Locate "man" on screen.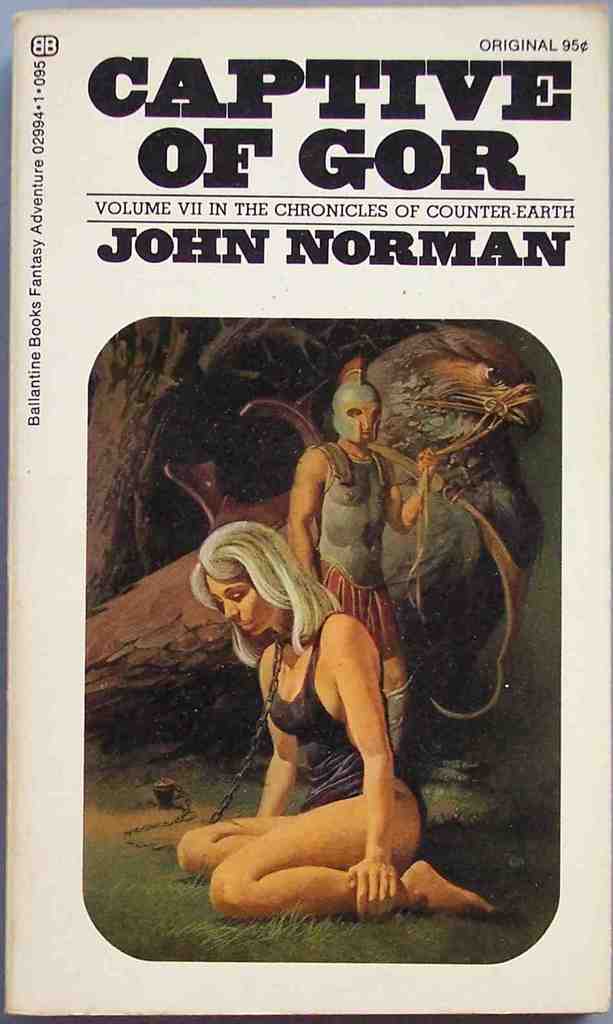
On screen at Rect(281, 366, 436, 760).
